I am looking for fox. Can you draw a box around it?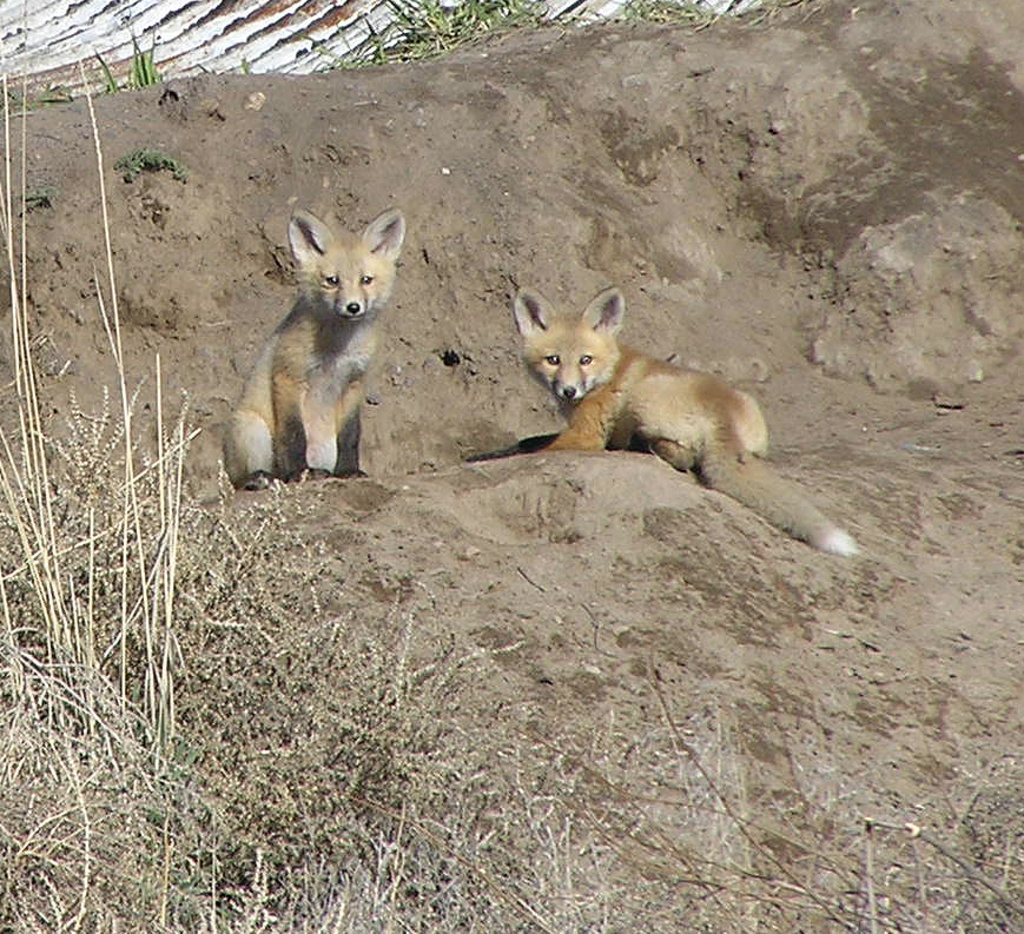
Sure, the bounding box is 217/200/409/495.
